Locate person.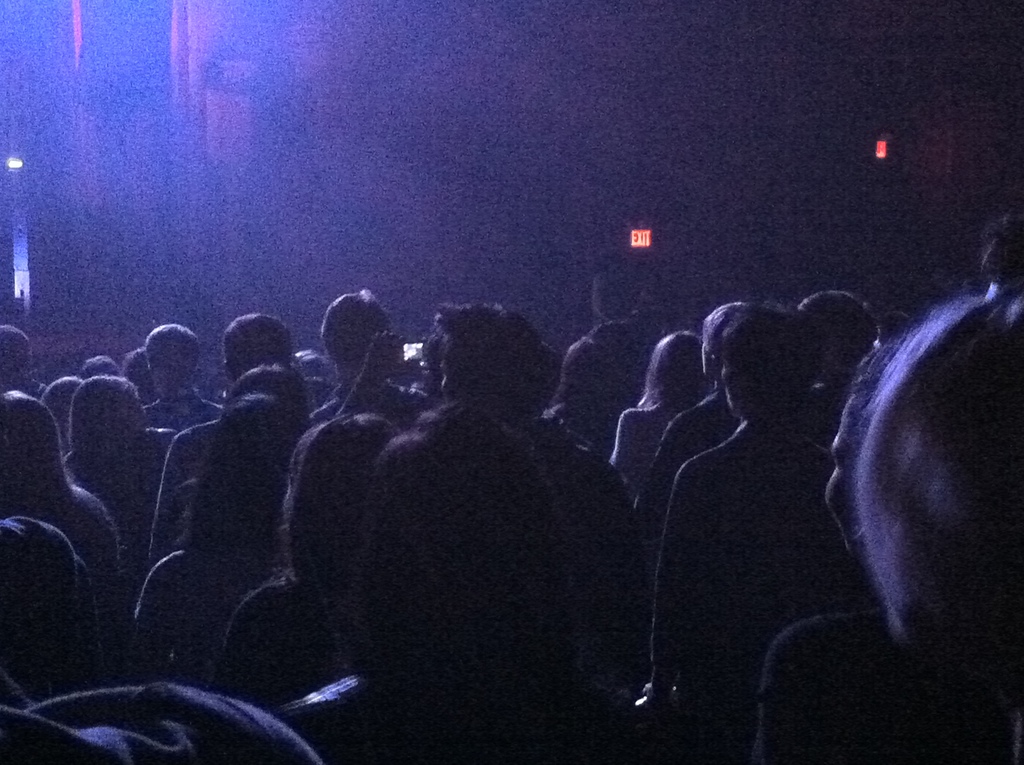
Bounding box: box(45, 376, 83, 461).
